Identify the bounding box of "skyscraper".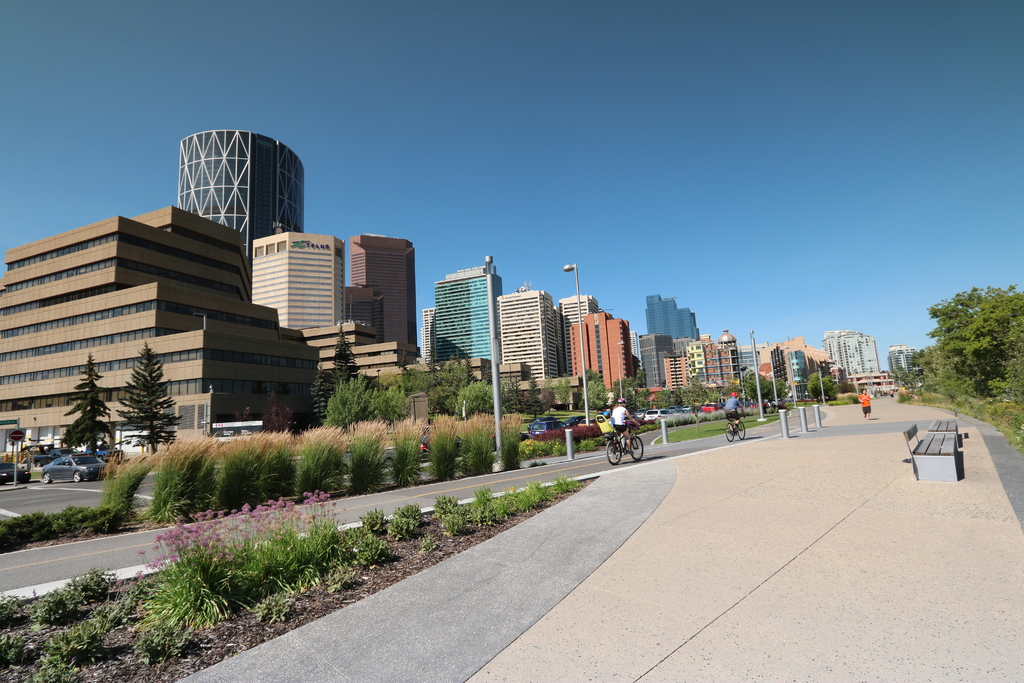
813,335,879,381.
